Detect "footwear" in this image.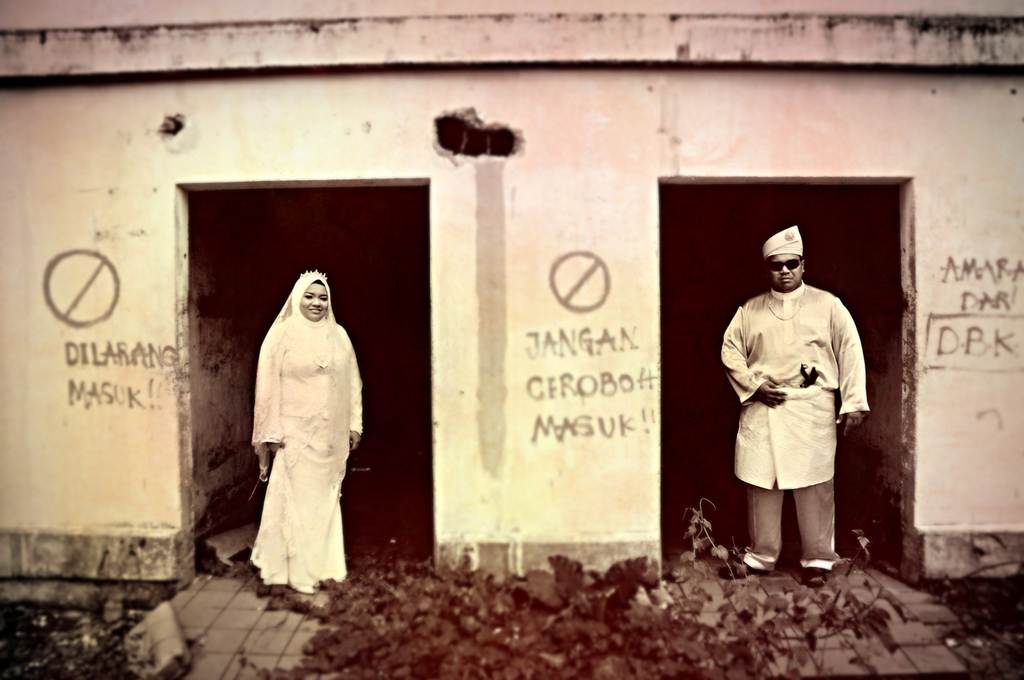
Detection: 795:566:829:590.
